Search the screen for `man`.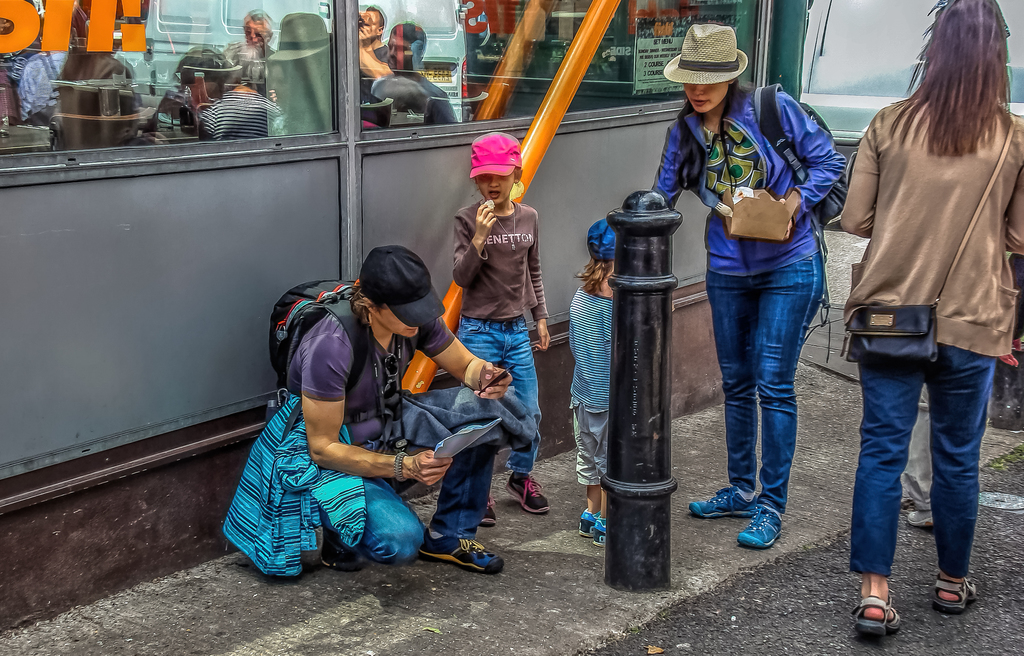
Found at crop(372, 11, 467, 133).
